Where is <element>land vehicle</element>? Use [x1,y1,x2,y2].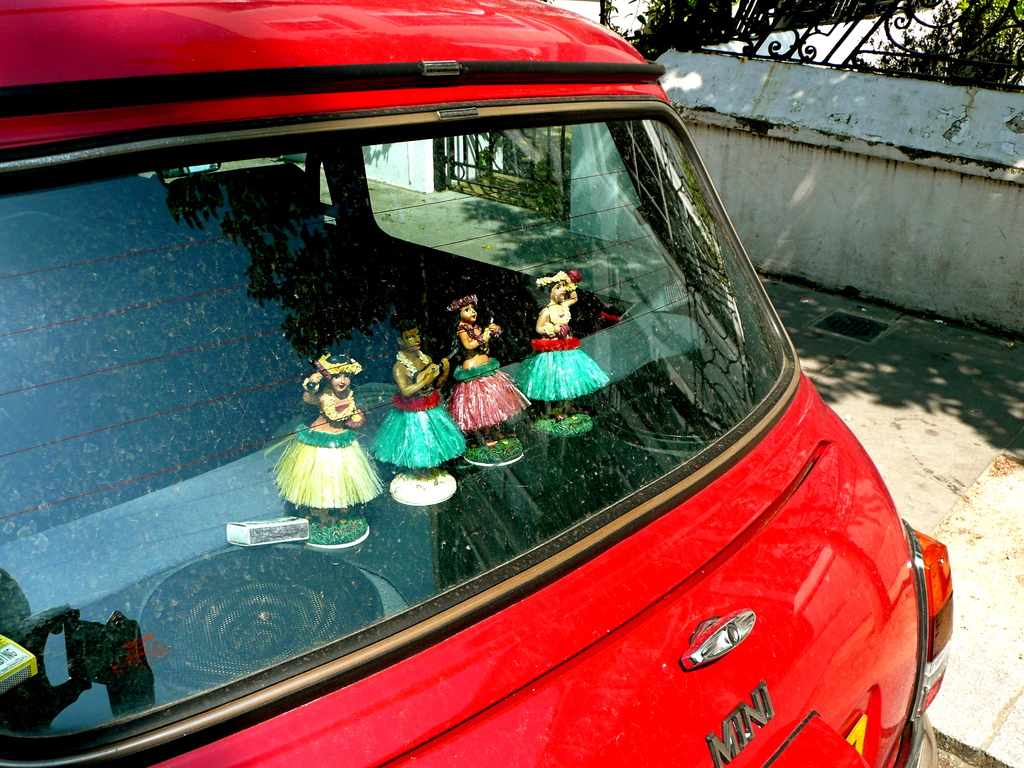
[0,0,950,748].
